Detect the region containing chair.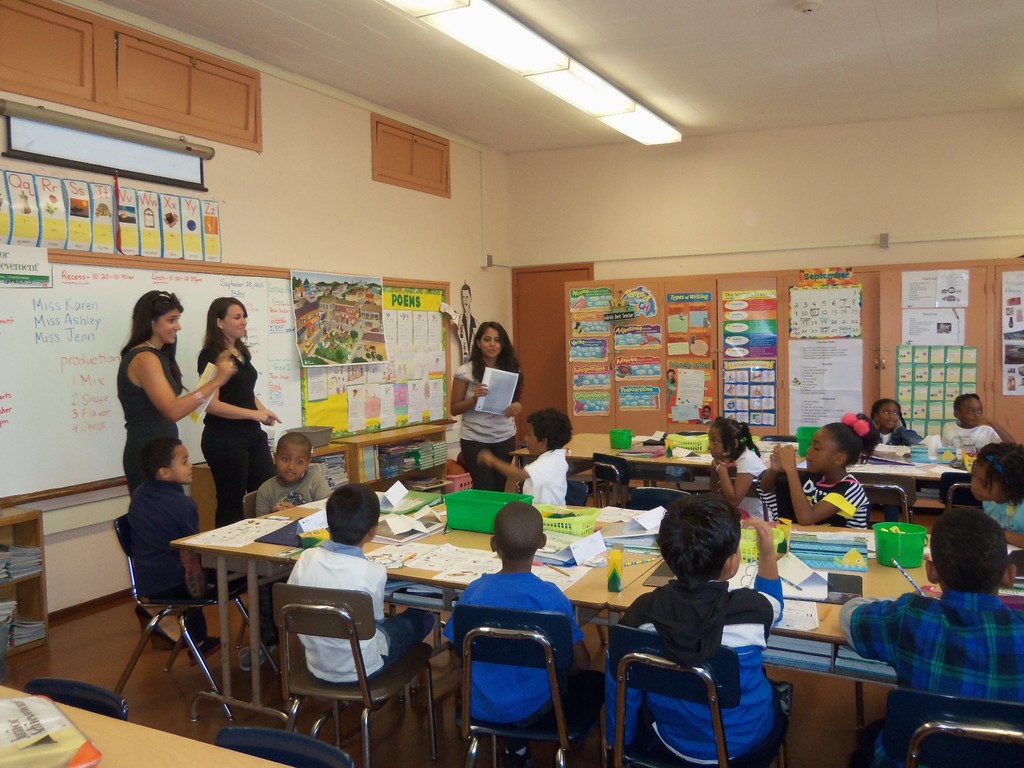
rect(112, 515, 287, 730).
